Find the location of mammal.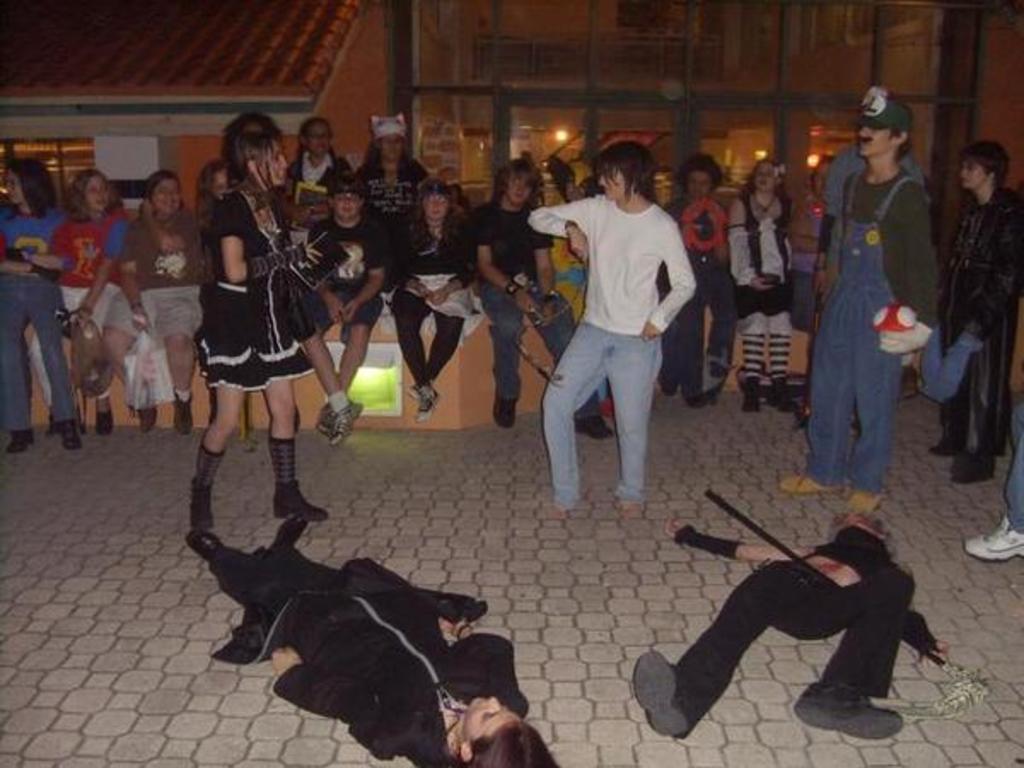
Location: l=551, t=176, r=631, b=411.
